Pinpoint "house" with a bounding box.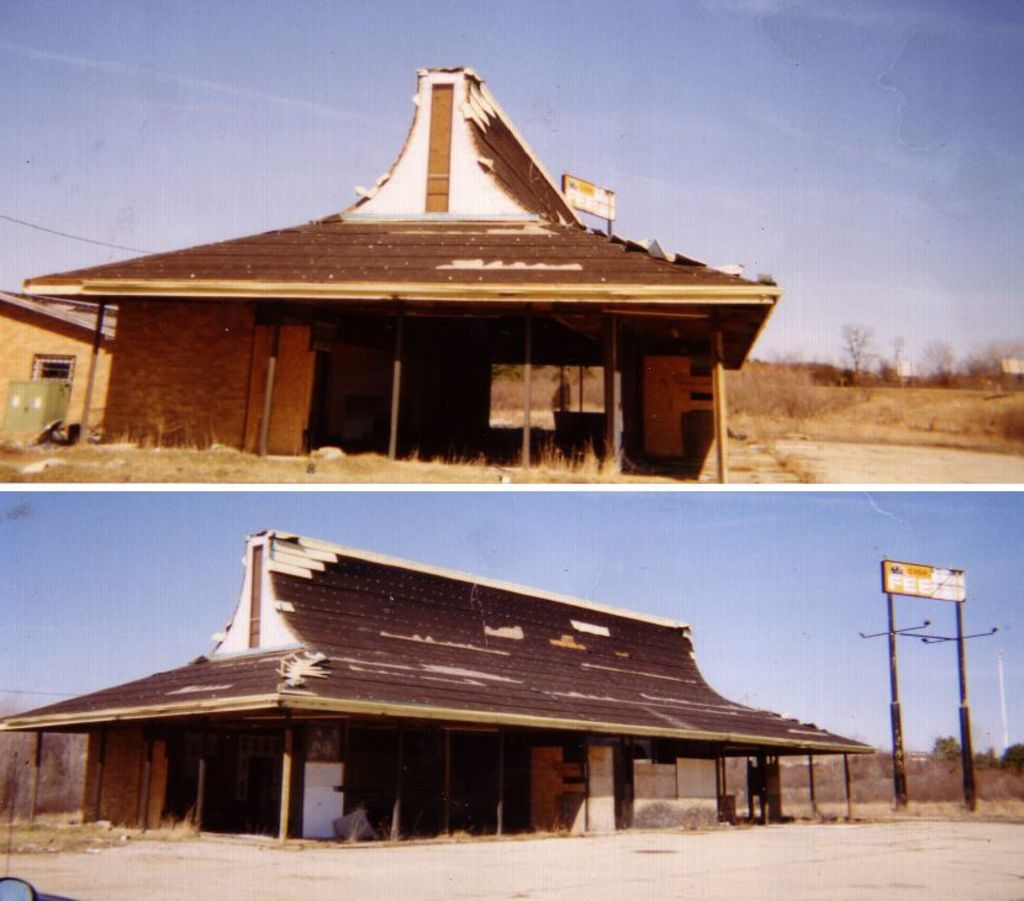
{"left": 64, "top": 526, "right": 893, "bottom": 876}.
